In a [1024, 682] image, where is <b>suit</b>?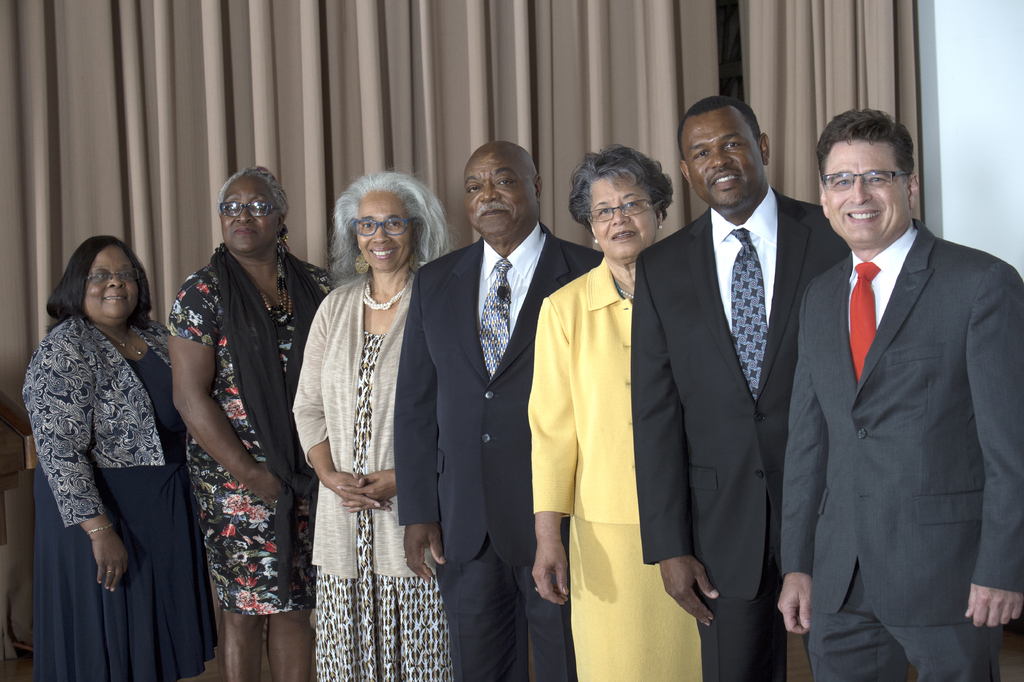
box=[789, 92, 1000, 681].
